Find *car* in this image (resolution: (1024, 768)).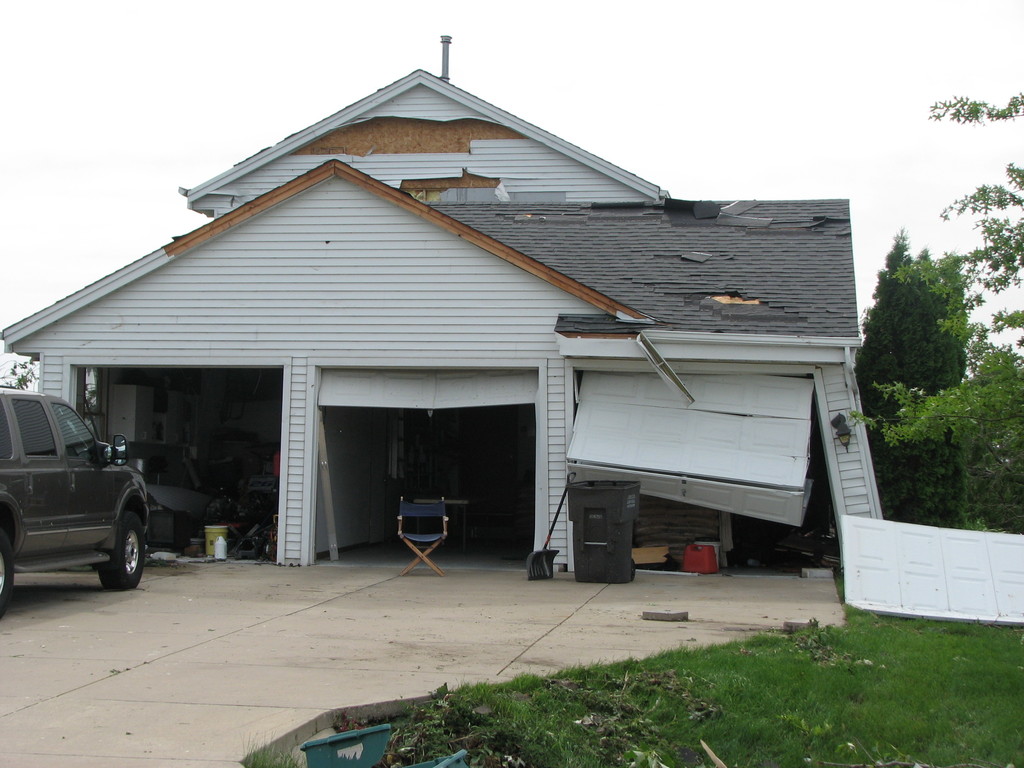
0/385/150/611.
